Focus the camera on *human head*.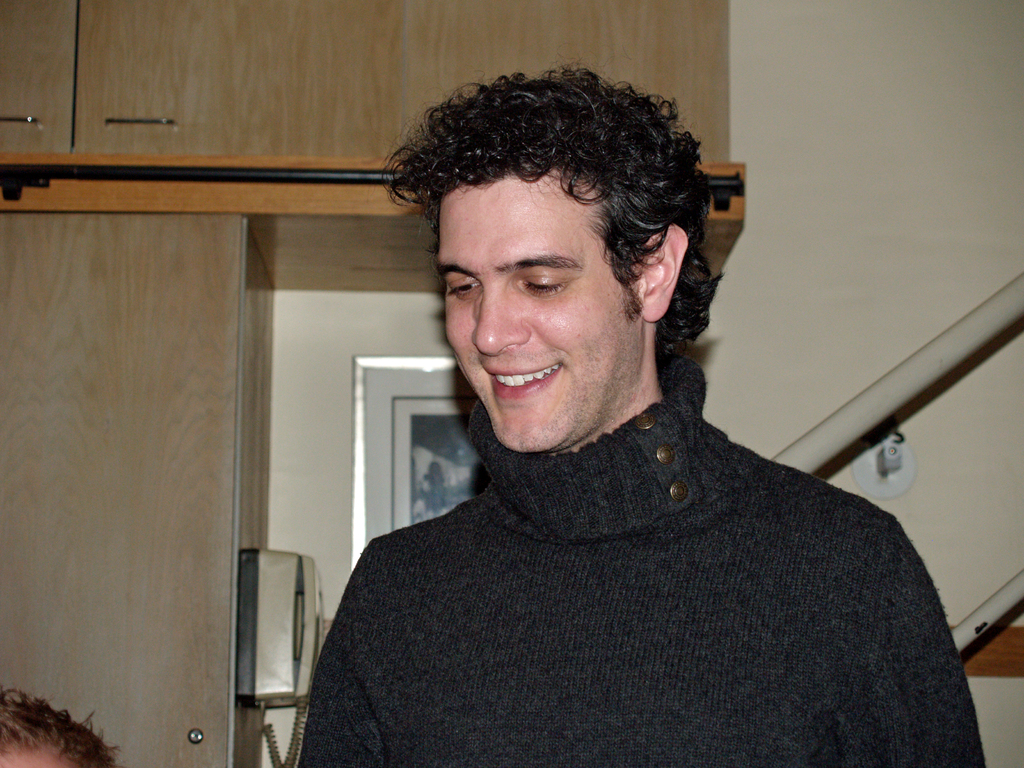
Focus region: rect(0, 692, 118, 767).
